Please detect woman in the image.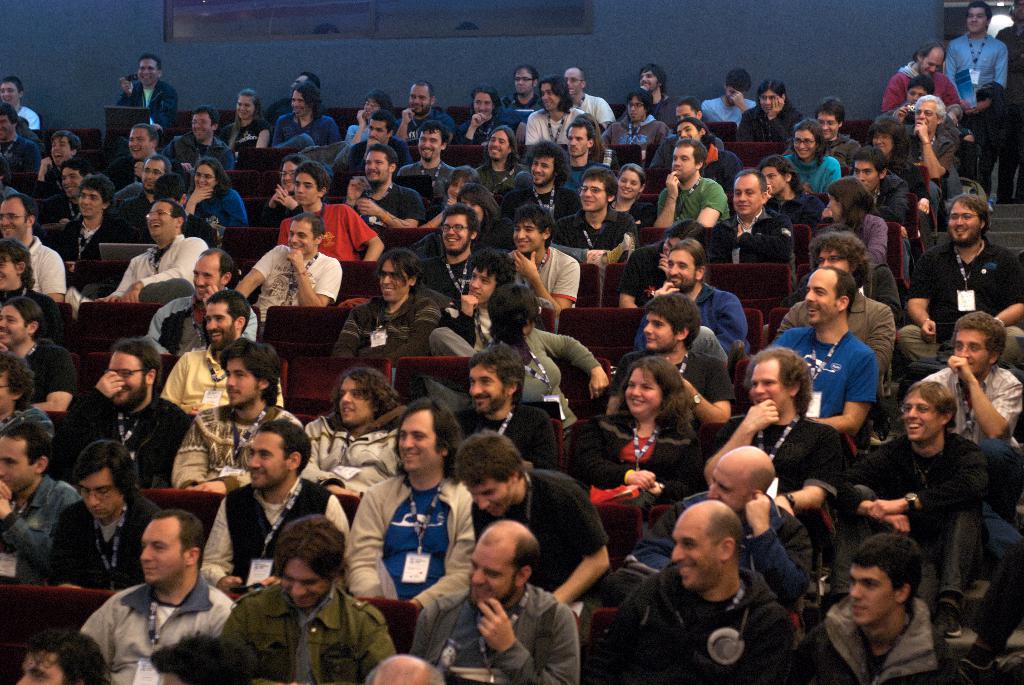
BBox(783, 117, 842, 193).
